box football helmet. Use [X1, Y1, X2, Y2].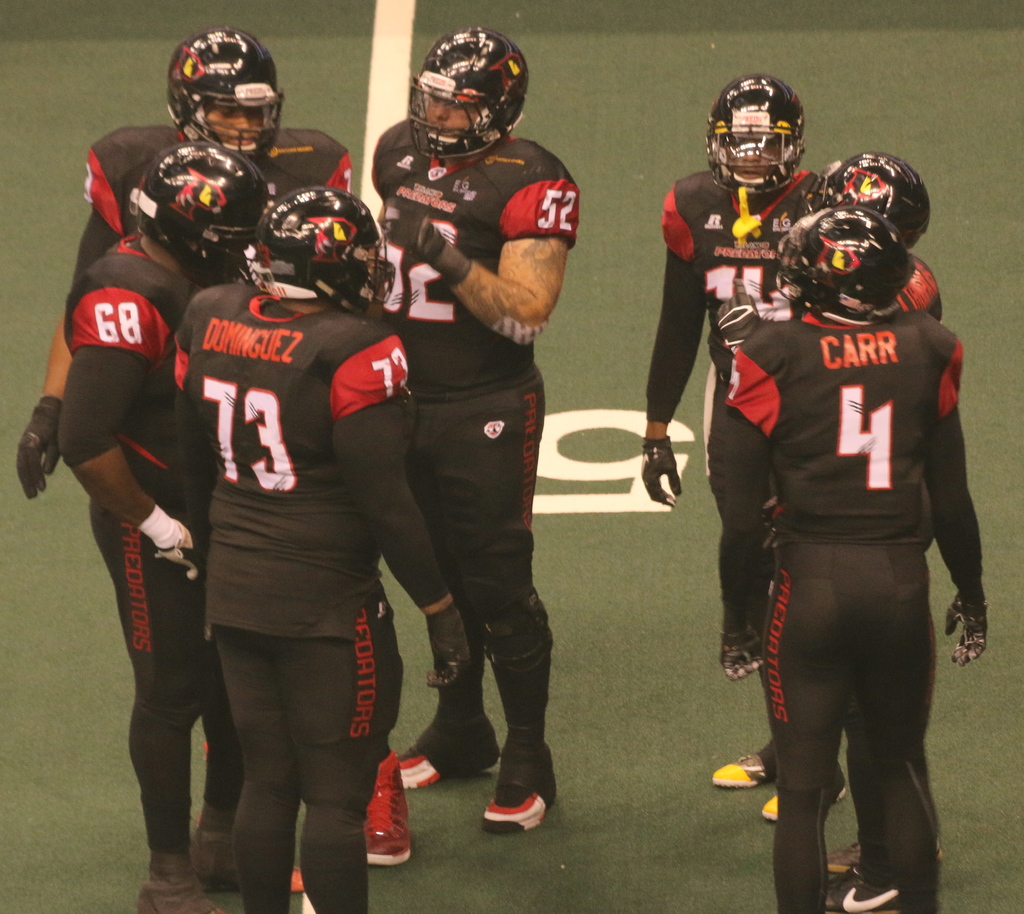
[811, 151, 933, 246].
